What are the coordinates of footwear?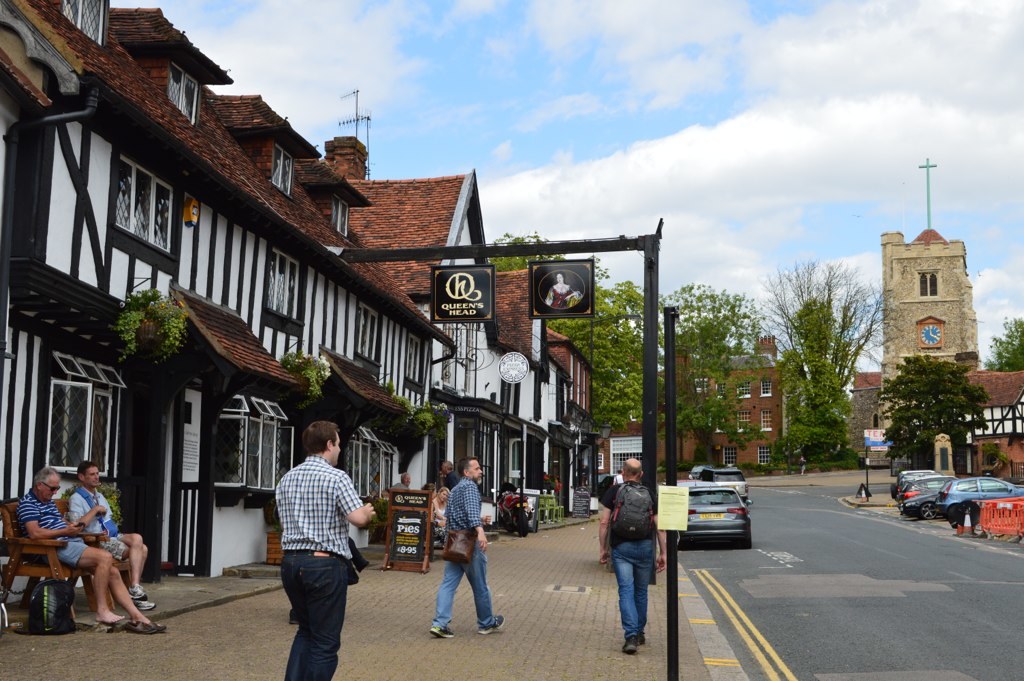
637, 627, 646, 645.
